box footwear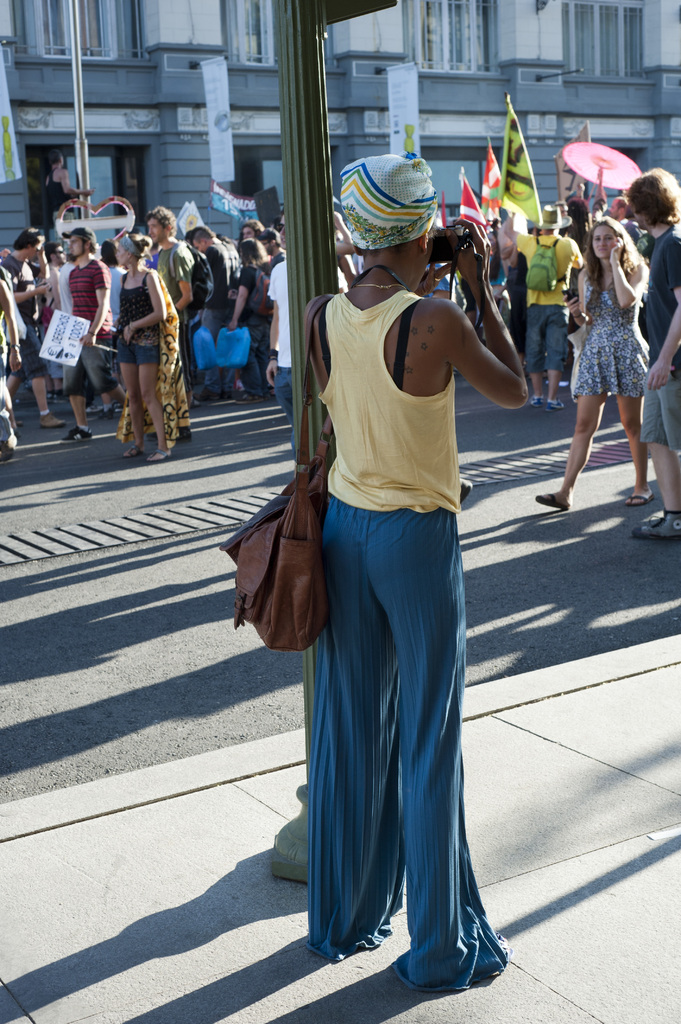
region(626, 488, 658, 509)
